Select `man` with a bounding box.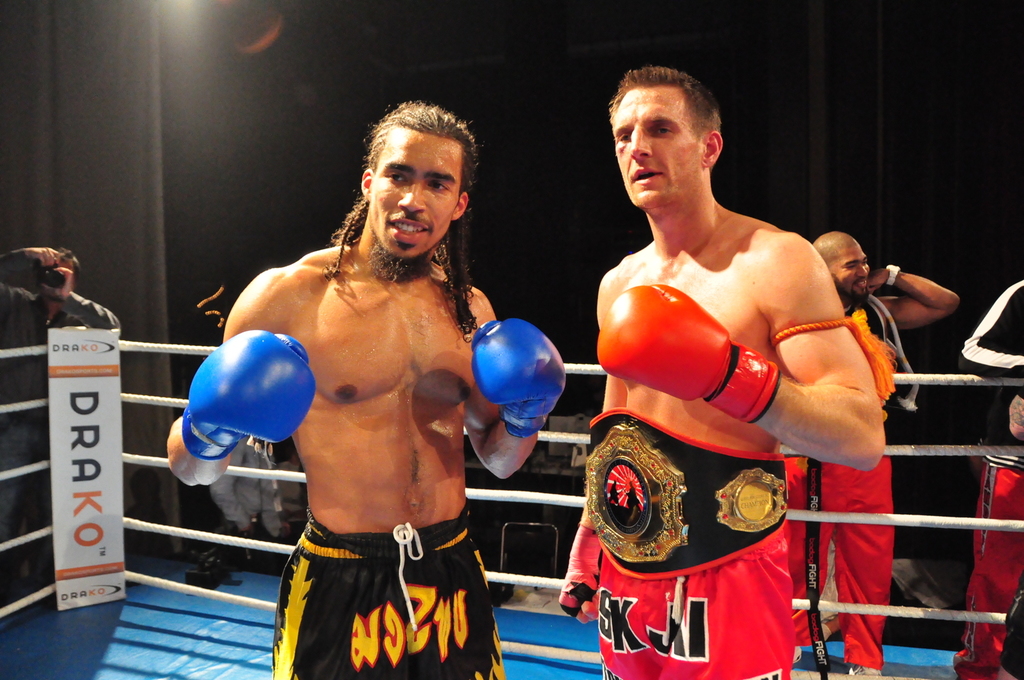
rect(779, 231, 961, 679).
